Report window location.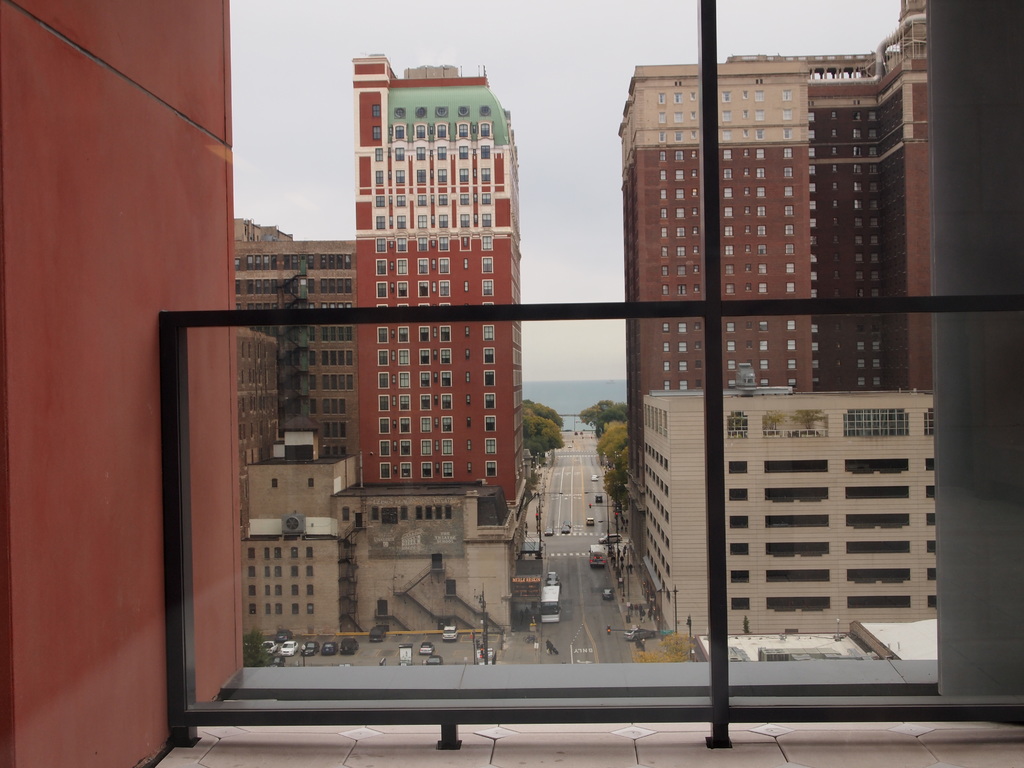
Report: pyautogui.locateOnScreen(376, 237, 385, 252).
